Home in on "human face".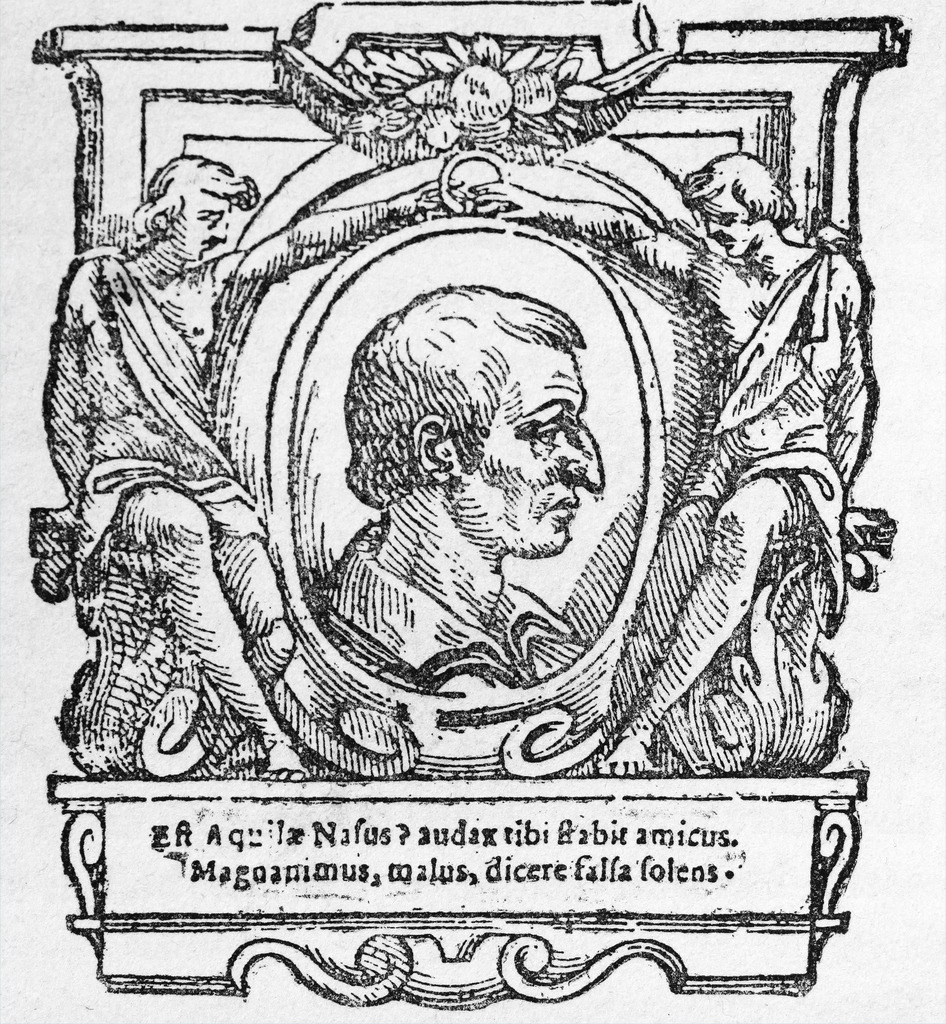
Homed in at detection(703, 195, 756, 263).
